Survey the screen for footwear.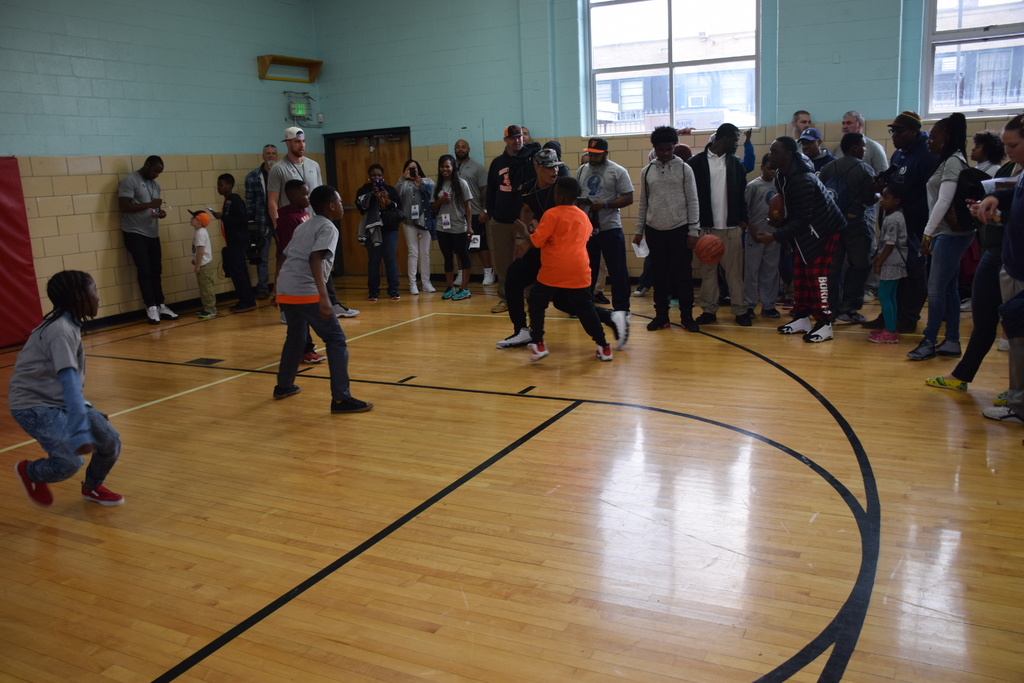
Survey found: locate(452, 284, 472, 298).
